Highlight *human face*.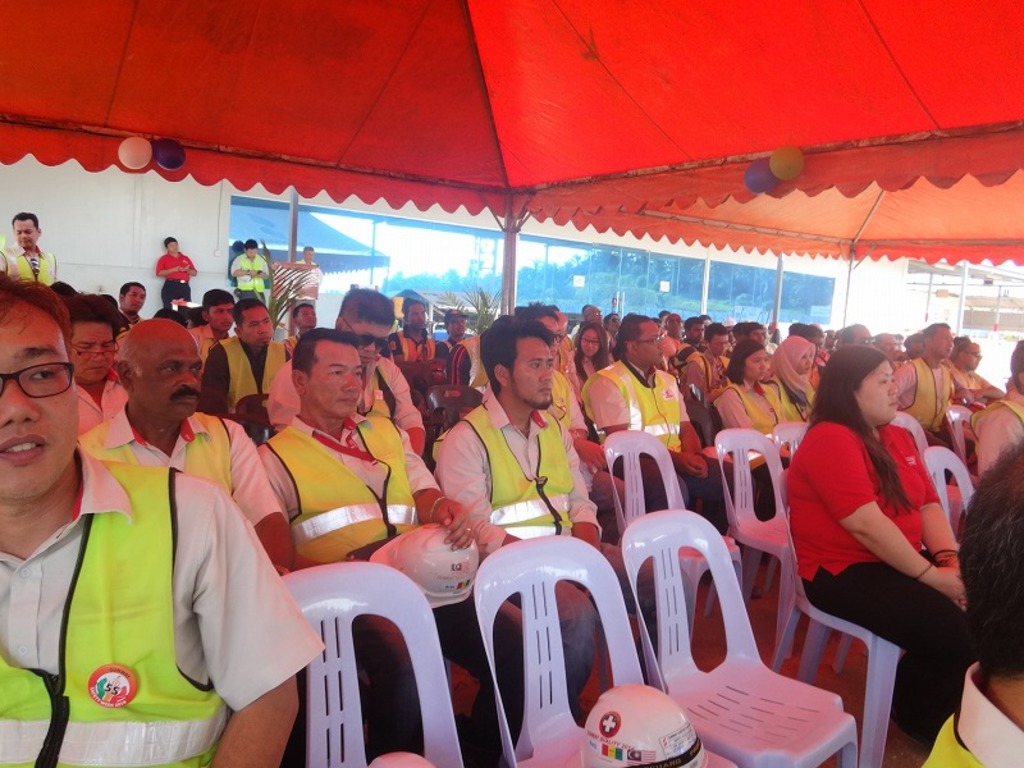
Highlighted region: <box>609,314,621,332</box>.
